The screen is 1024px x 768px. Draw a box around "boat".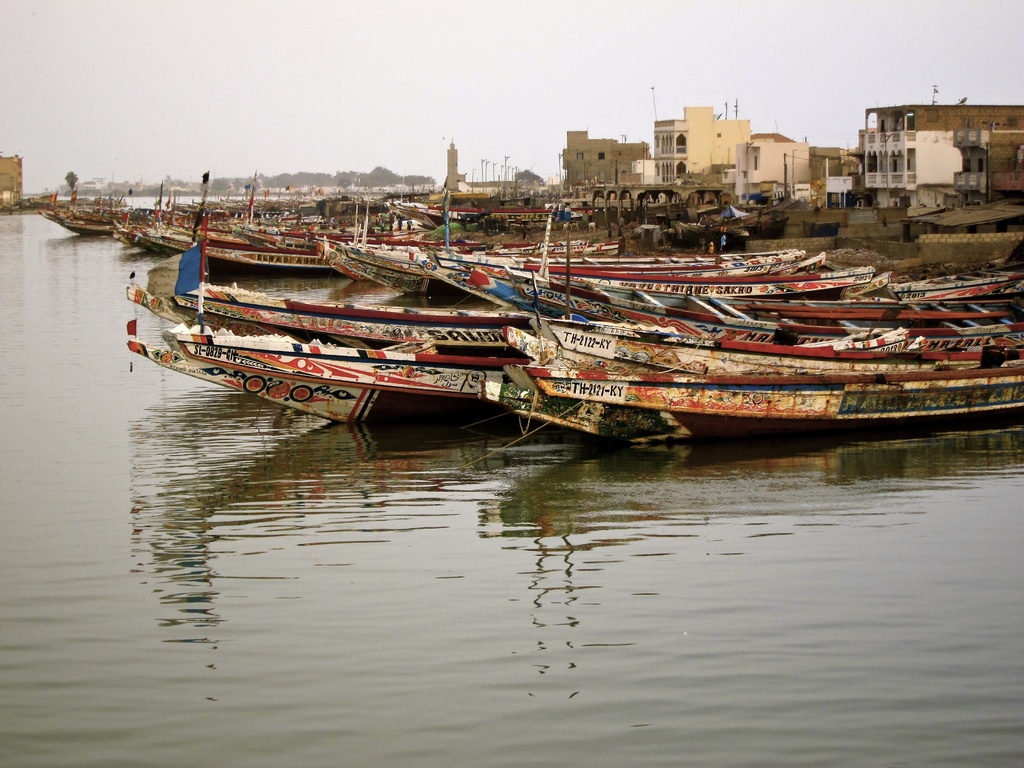
locate(95, 104, 1023, 460).
